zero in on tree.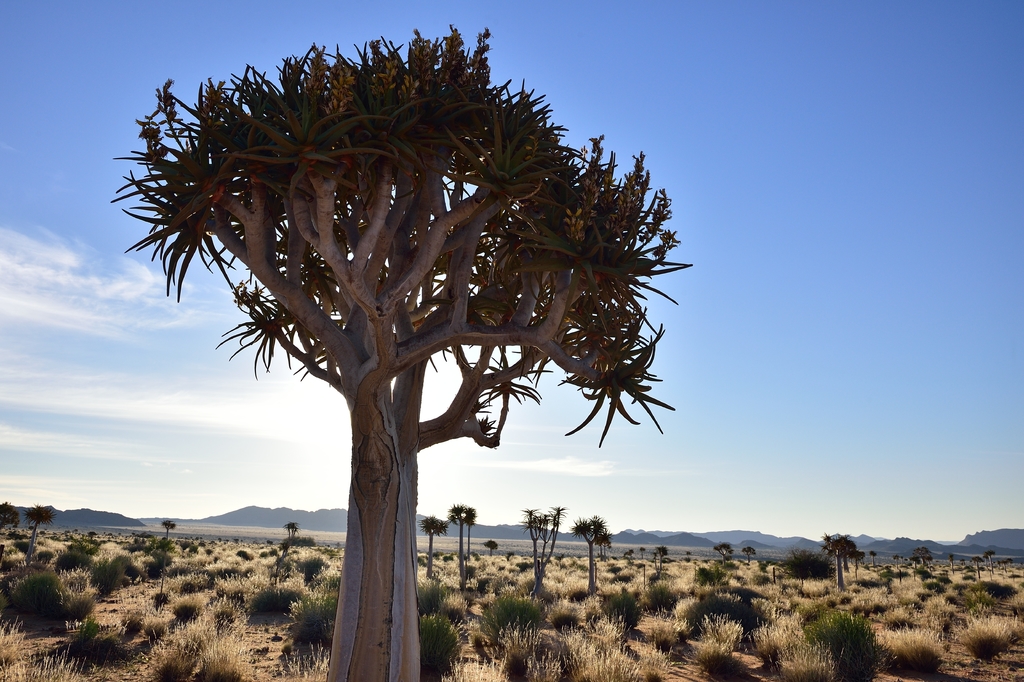
Zeroed in: (20, 503, 54, 570).
